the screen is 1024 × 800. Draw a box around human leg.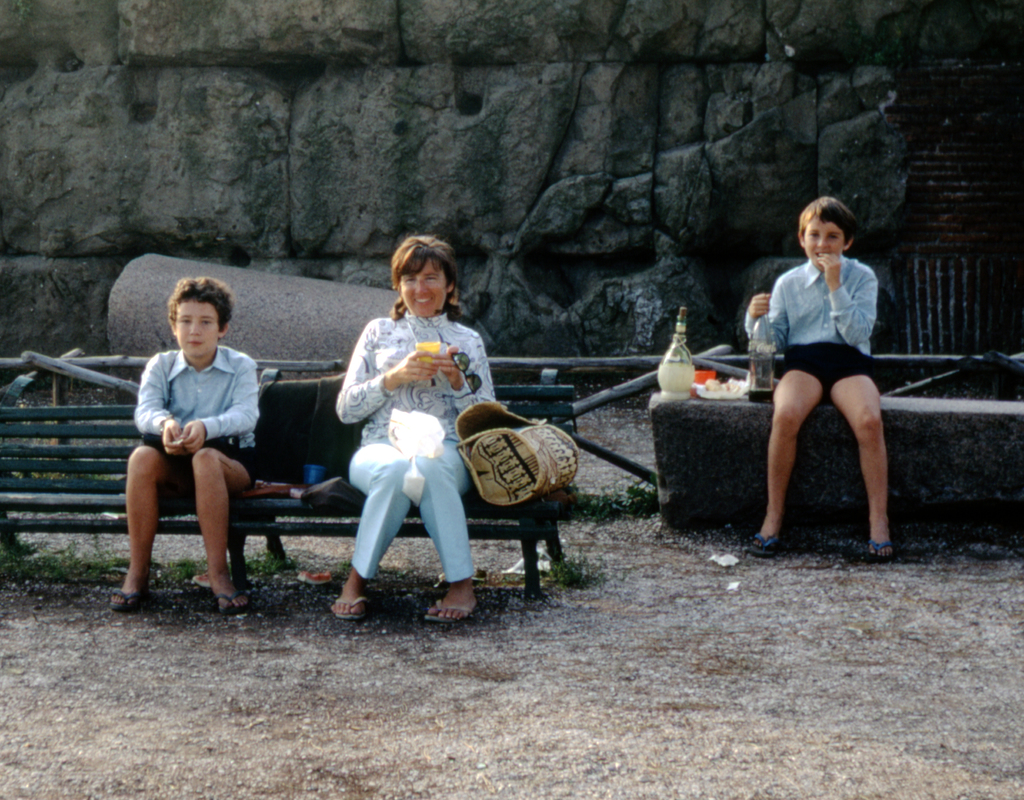
(346,450,415,624).
